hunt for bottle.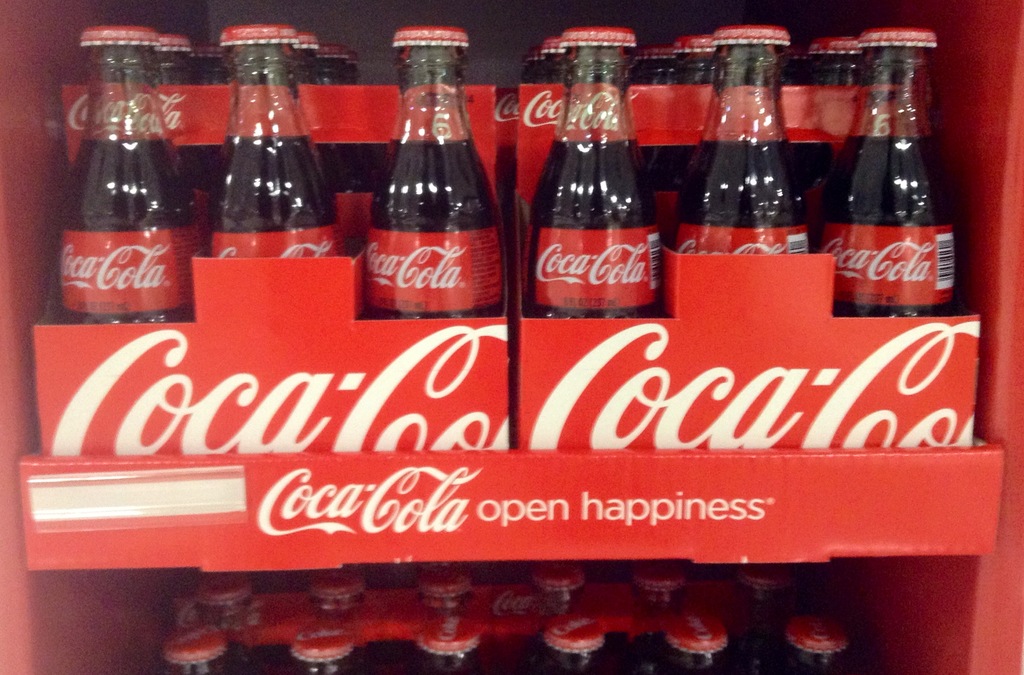
Hunted down at left=716, top=562, right=803, bottom=606.
